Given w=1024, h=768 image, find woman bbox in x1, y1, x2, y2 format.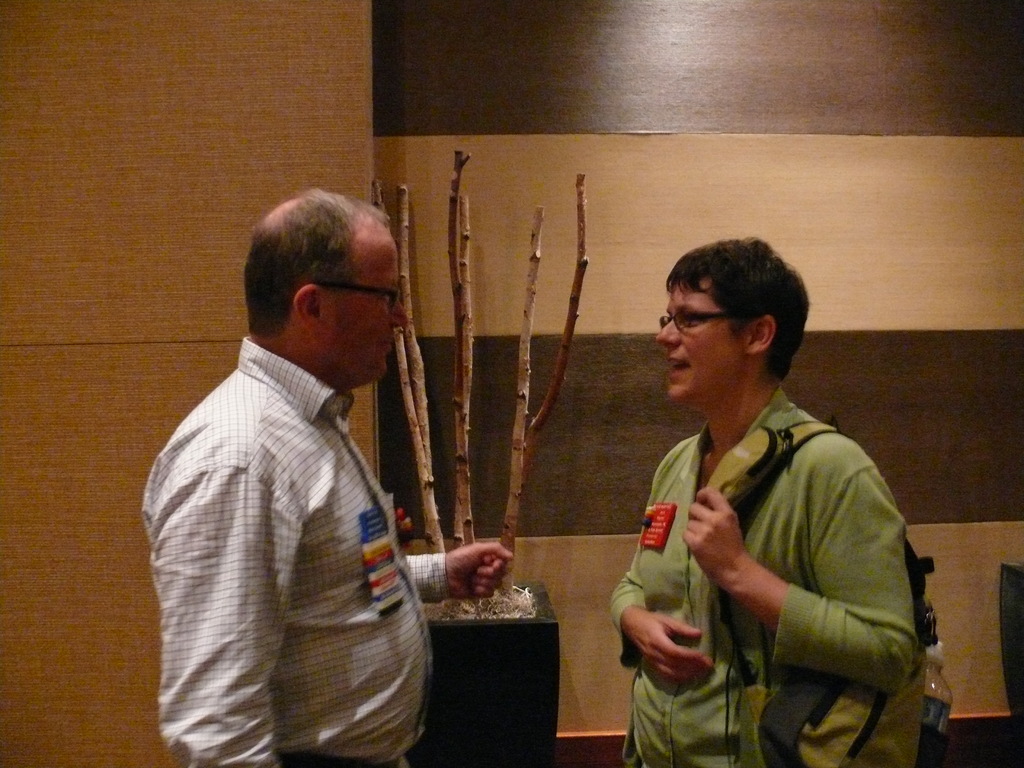
597, 230, 936, 767.
